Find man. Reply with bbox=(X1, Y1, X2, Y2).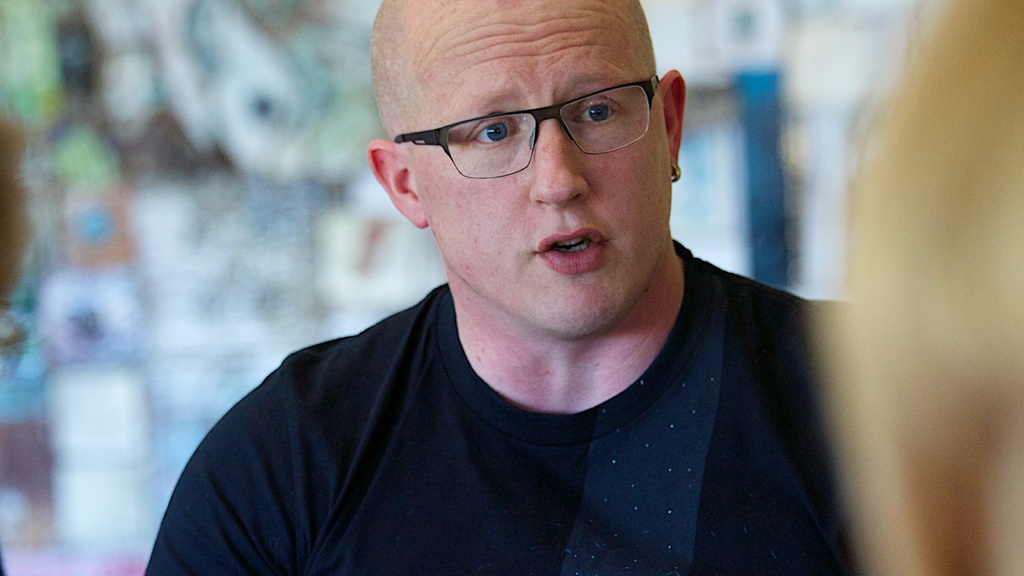
bbox=(107, 3, 890, 568).
